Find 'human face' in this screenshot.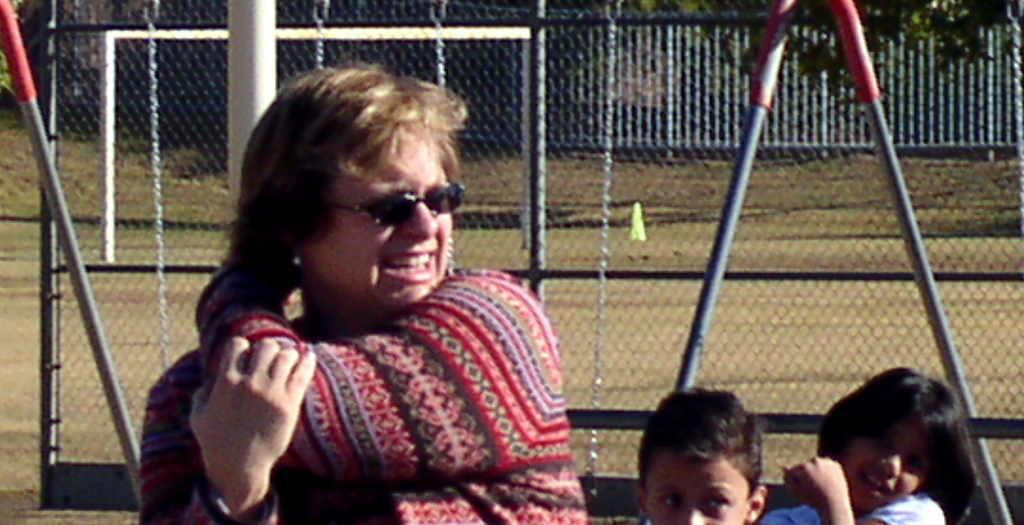
The bounding box for 'human face' is bbox=[841, 419, 930, 513].
